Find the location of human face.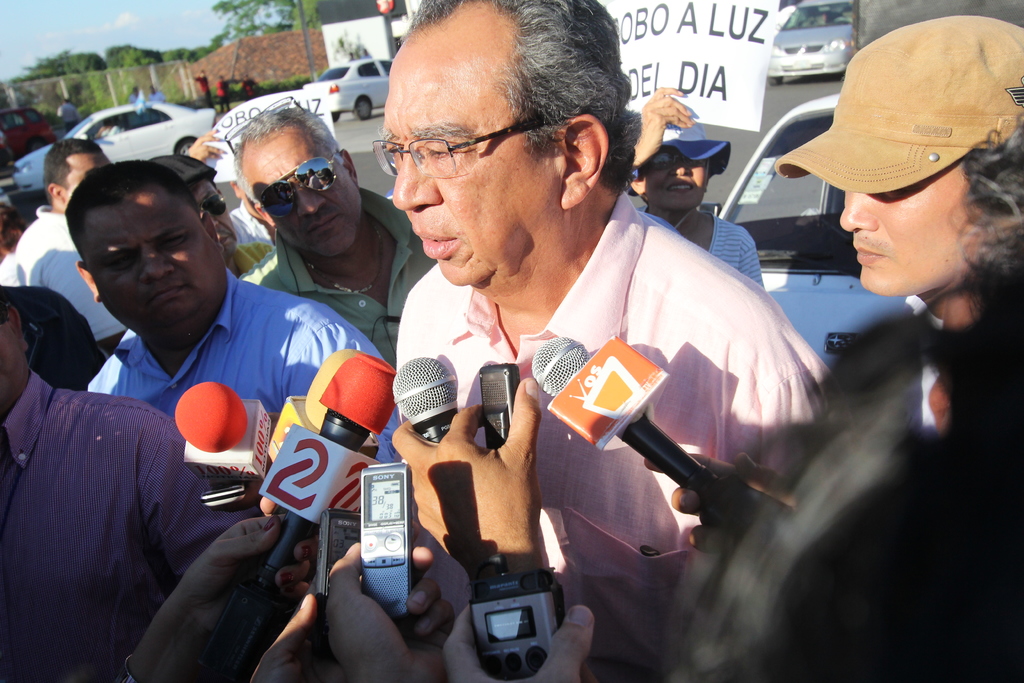
Location: [x1=86, y1=199, x2=216, y2=334].
